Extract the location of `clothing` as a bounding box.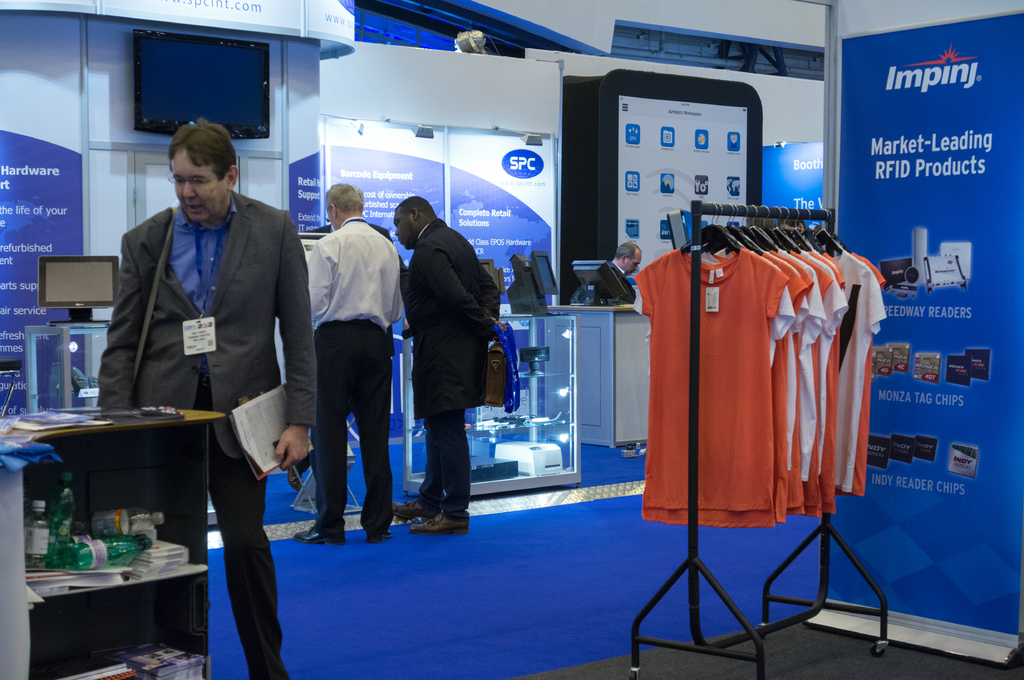
[x1=403, y1=216, x2=500, y2=517].
